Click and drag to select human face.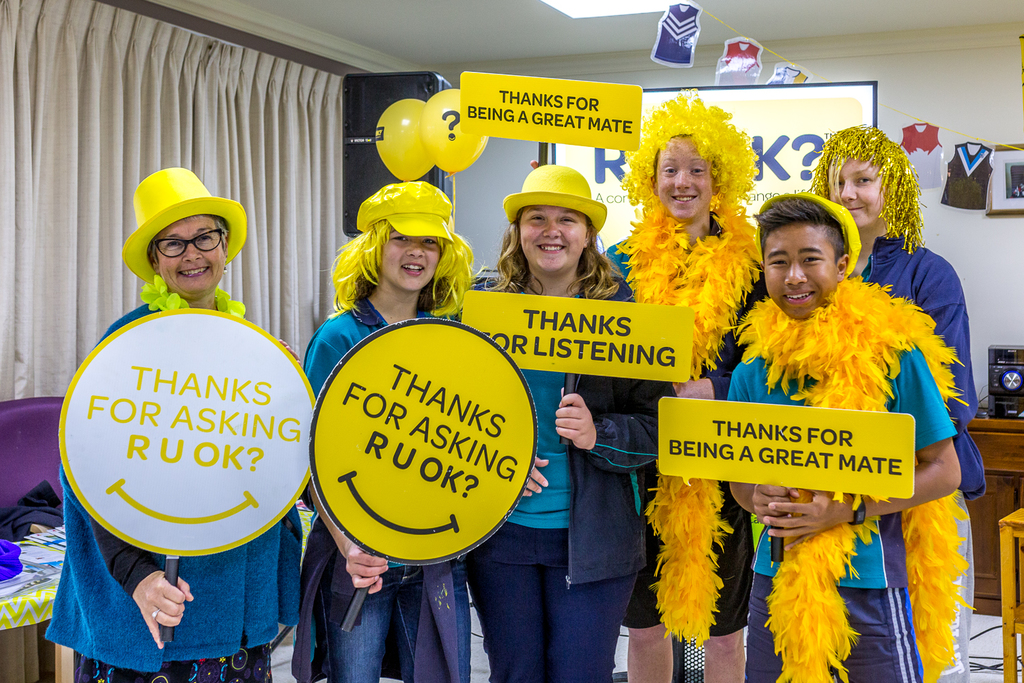
Selection: Rect(827, 149, 895, 232).
